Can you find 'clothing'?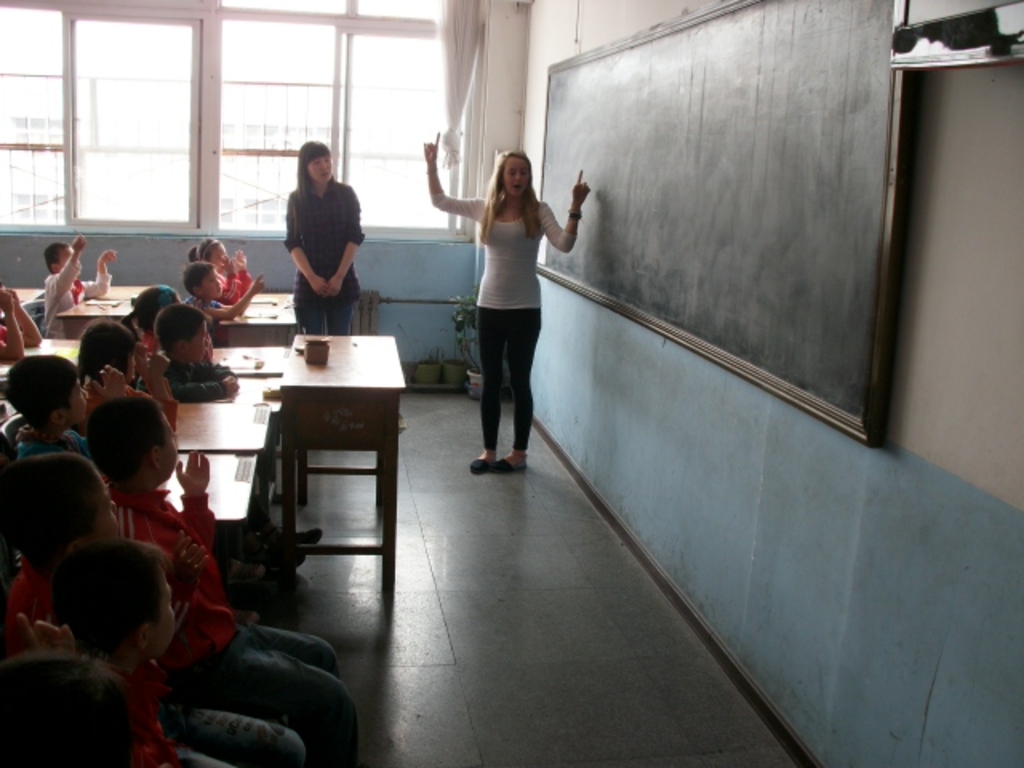
Yes, bounding box: Rect(179, 296, 216, 326).
